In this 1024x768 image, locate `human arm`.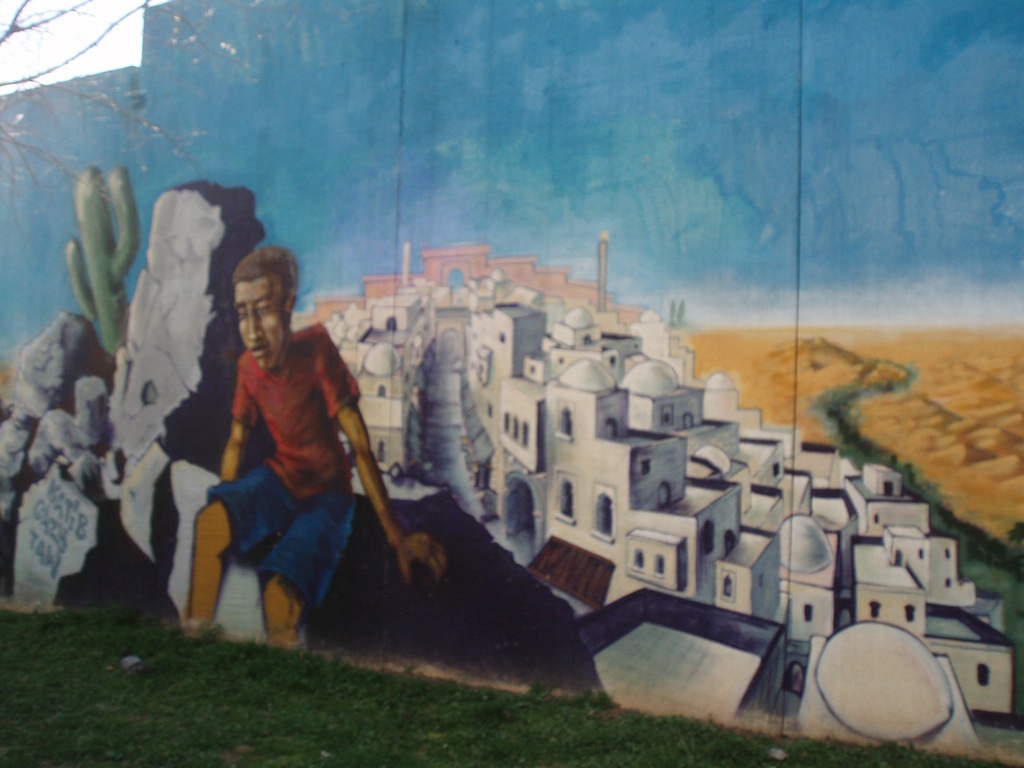
Bounding box: x1=231, y1=367, x2=252, y2=481.
